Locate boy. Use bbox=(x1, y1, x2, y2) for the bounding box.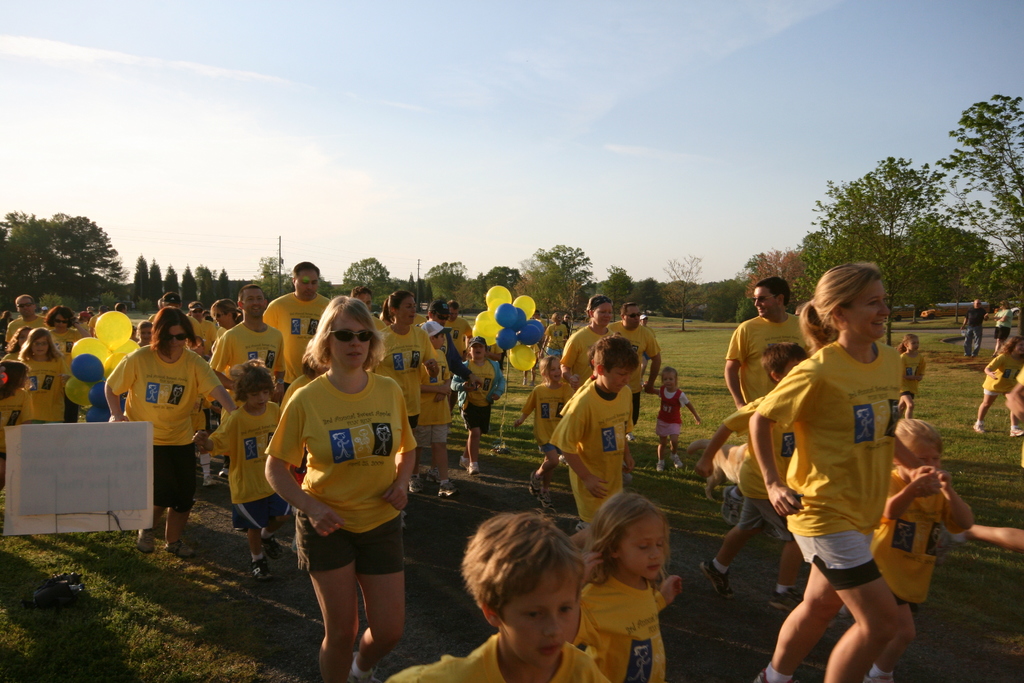
bbox=(387, 507, 612, 682).
